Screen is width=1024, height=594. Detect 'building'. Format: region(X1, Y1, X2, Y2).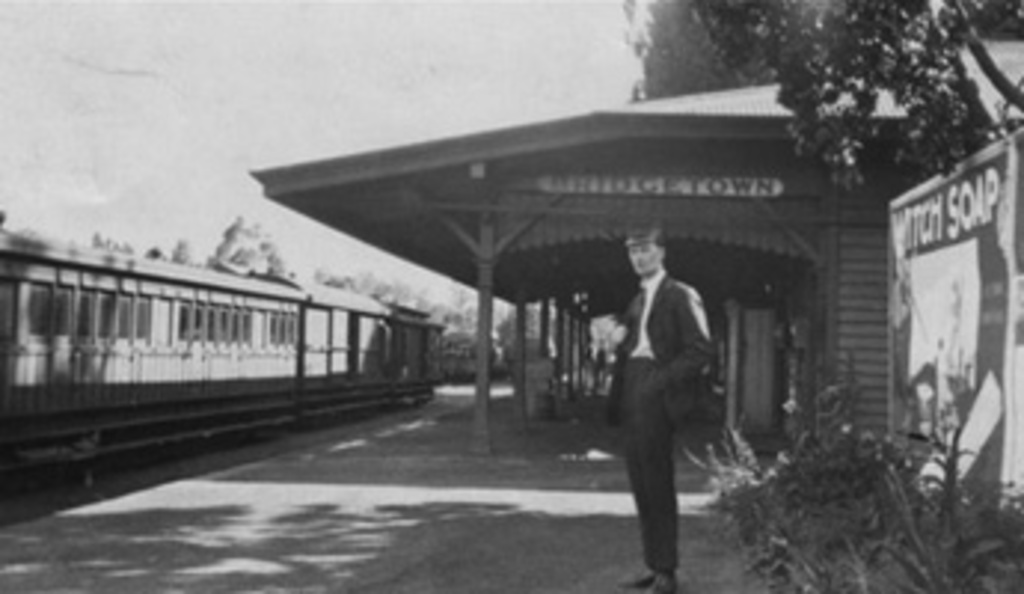
region(249, 36, 1021, 526).
